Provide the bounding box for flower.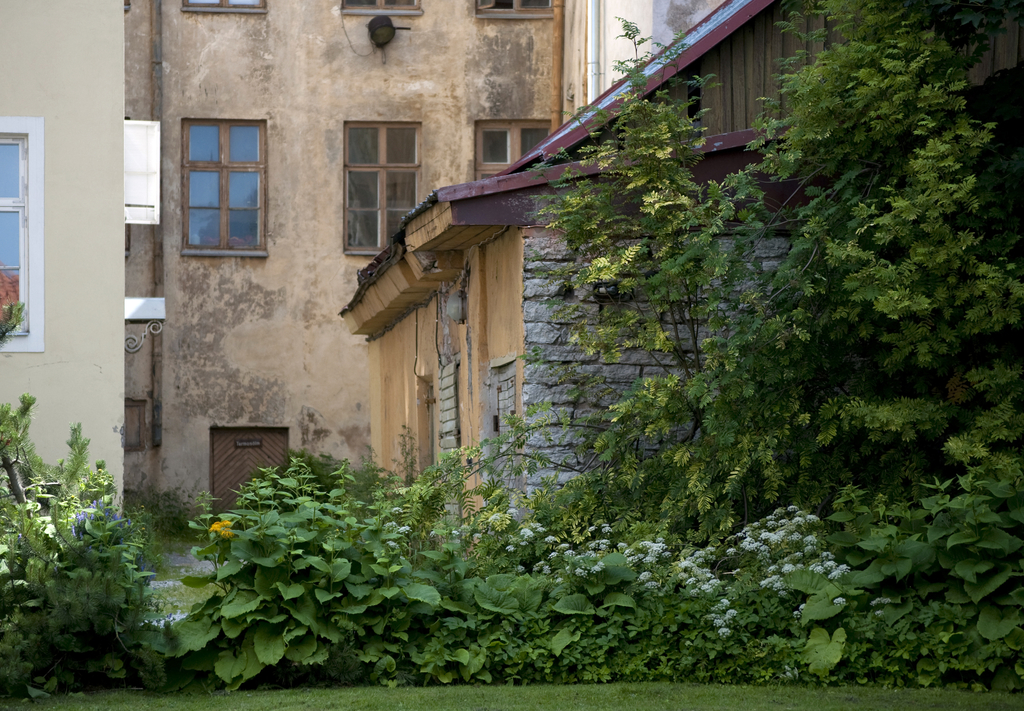
[x1=765, y1=544, x2=847, y2=582].
